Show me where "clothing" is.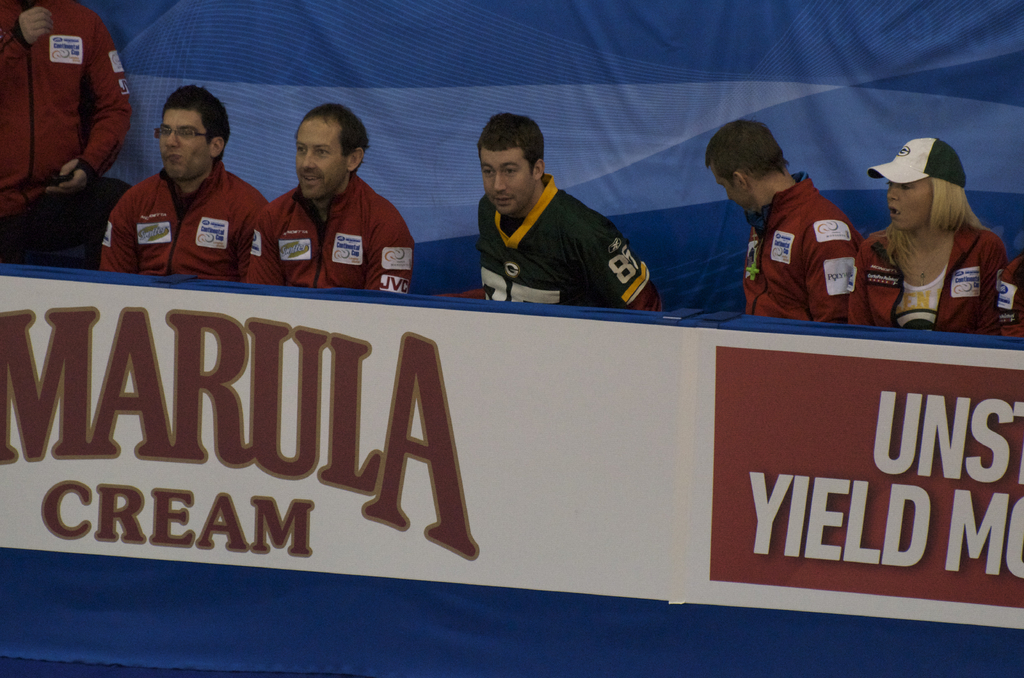
"clothing" is at <region>744, 170, 858, 323</region>.
